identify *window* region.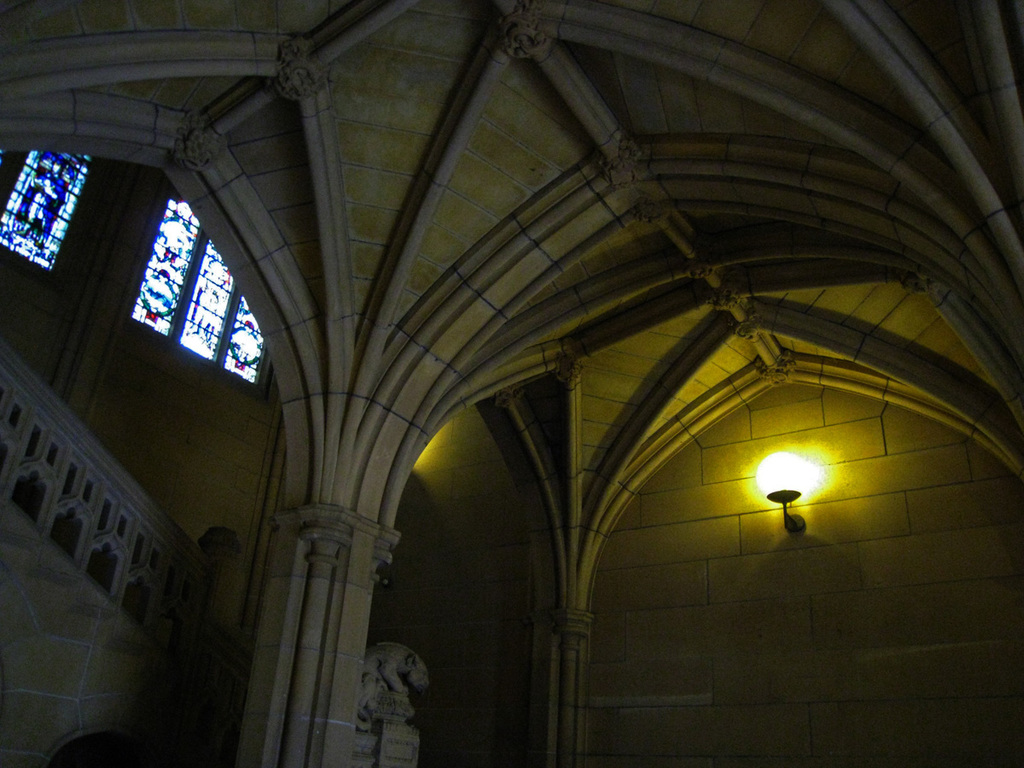
Region: {"x1": 130, "y1": 195, "x2": 270, "y2": 387}.
